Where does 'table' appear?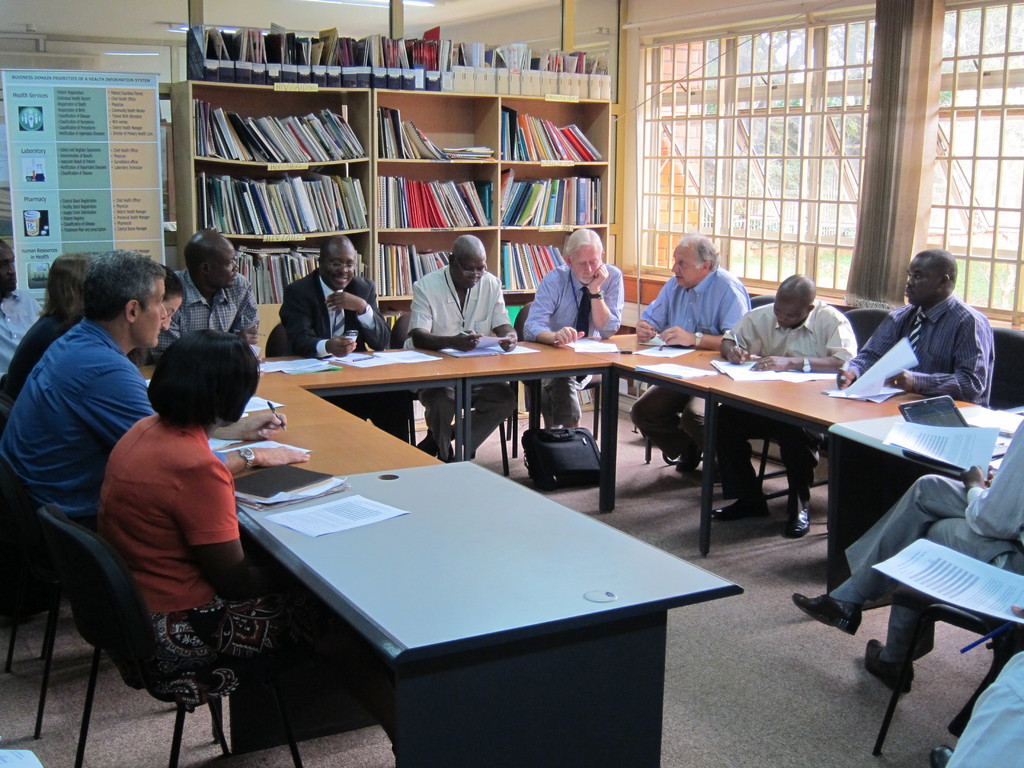
Appears at left=230, top=456, right=741, bottom=767.
